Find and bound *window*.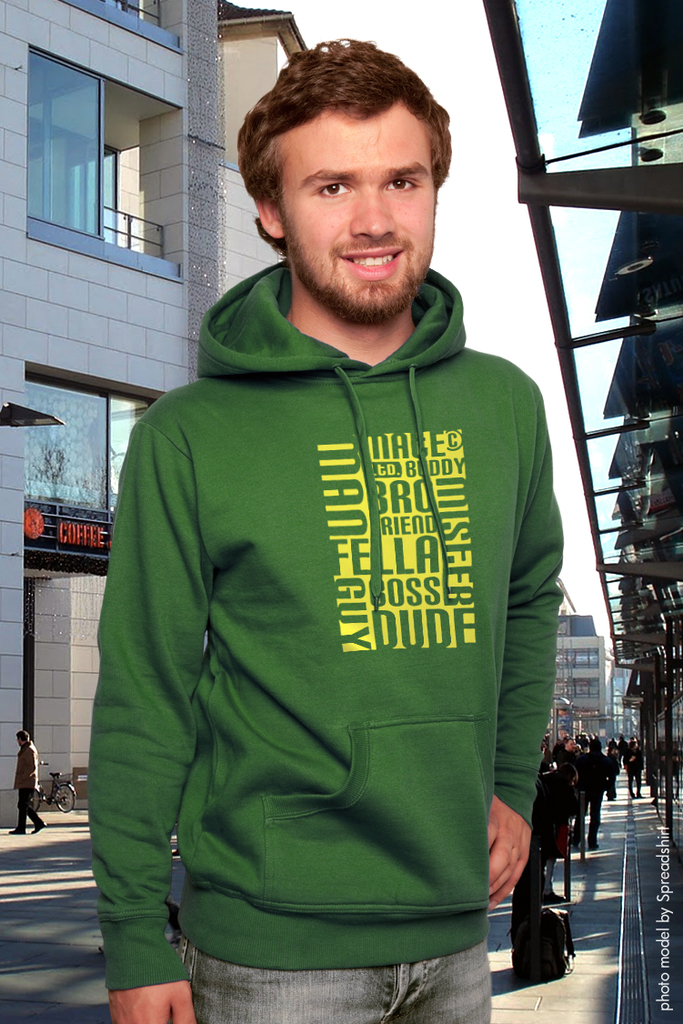
Bound: pyautogui.locateOnScreen(20, 34, 176, 262).
